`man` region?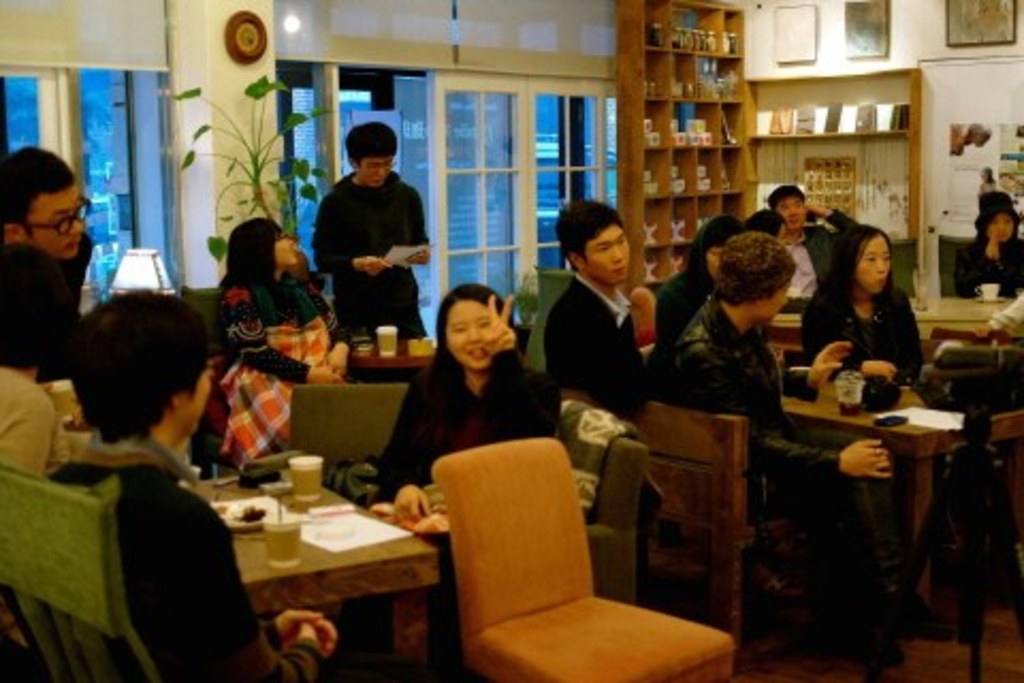
Rect(307, 137, 435, 333)
